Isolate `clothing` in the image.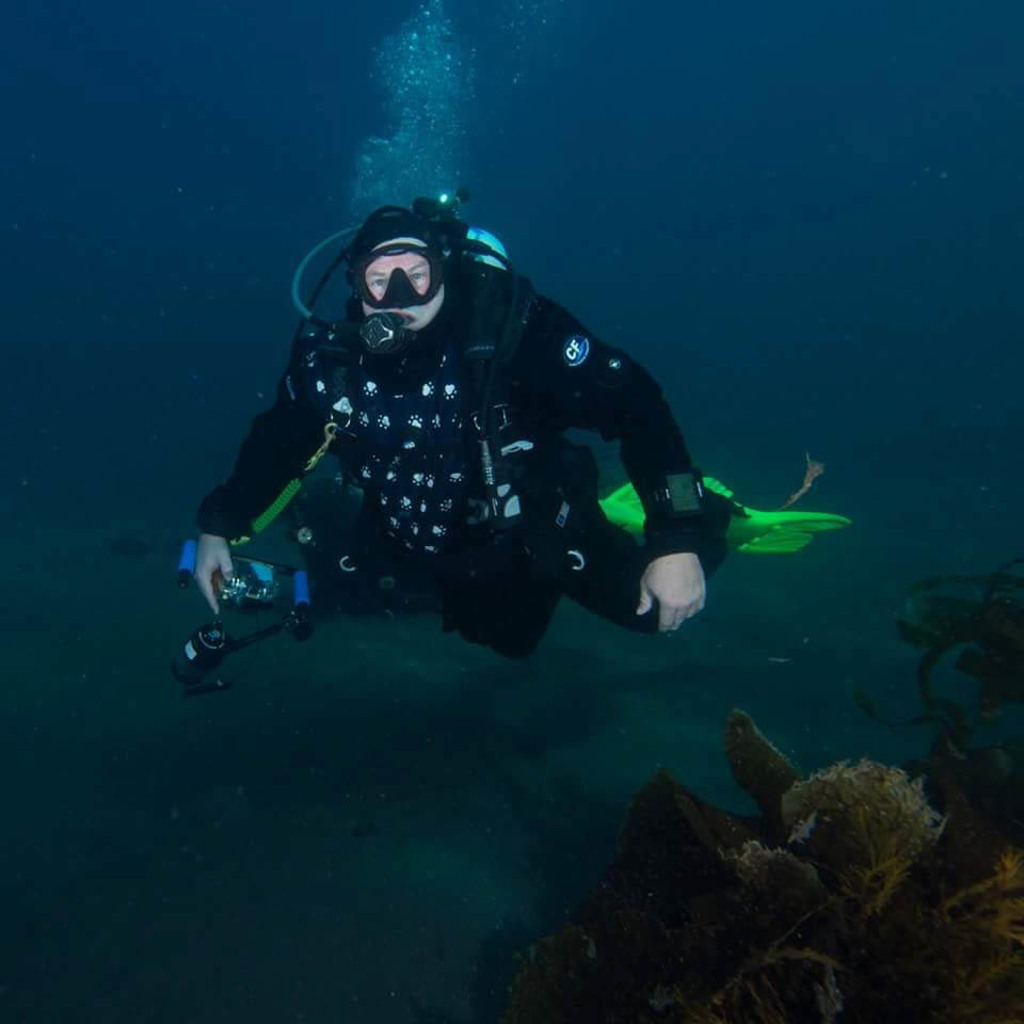
Isolated region: [x1=195, y1=207, x2=752, y2=676].
